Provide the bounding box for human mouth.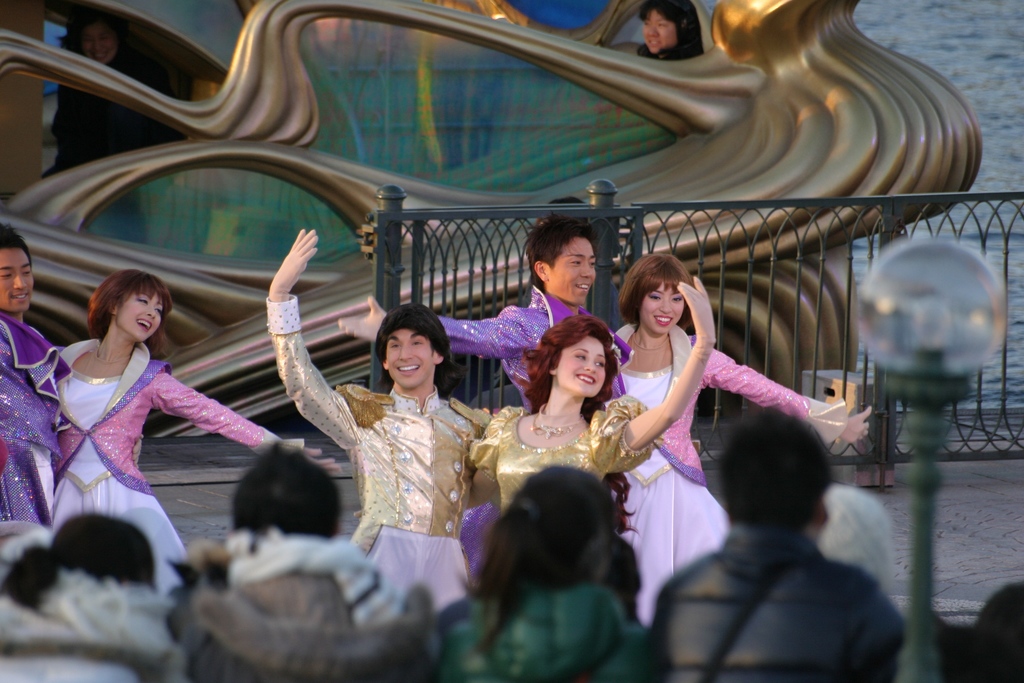
x1=393, y1=361, x2=423, y2=374.
